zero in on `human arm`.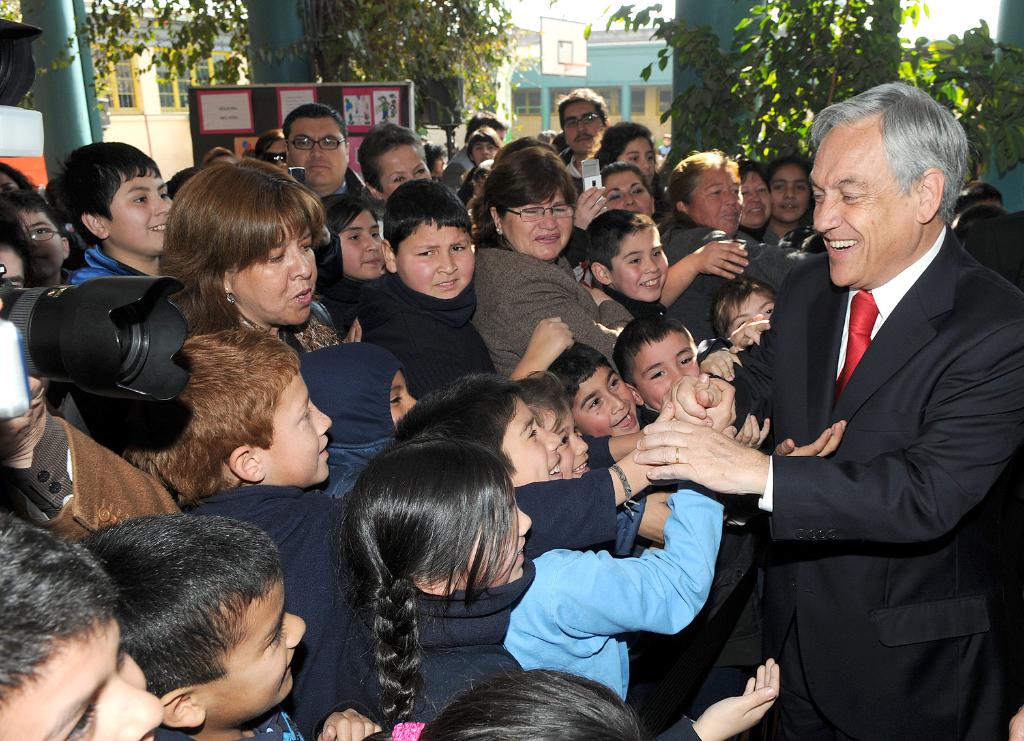
Zeroed in: bbox=(572, 480, 724, 642).
